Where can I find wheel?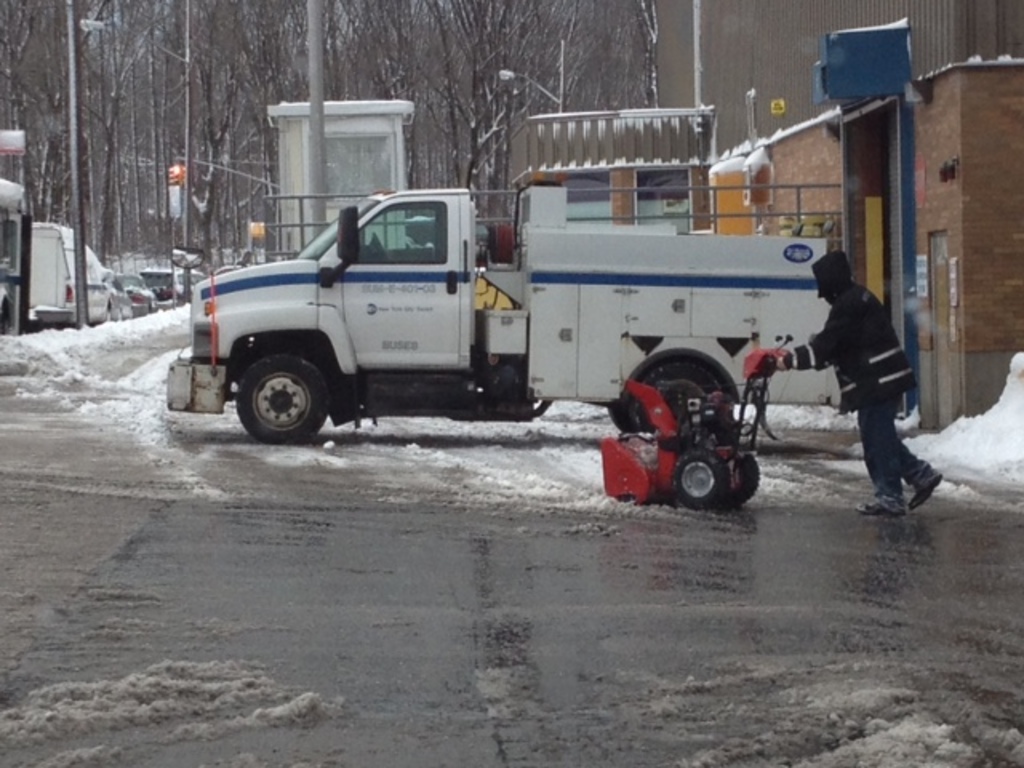
You can find it at locate(630, 355, 725, 410).
